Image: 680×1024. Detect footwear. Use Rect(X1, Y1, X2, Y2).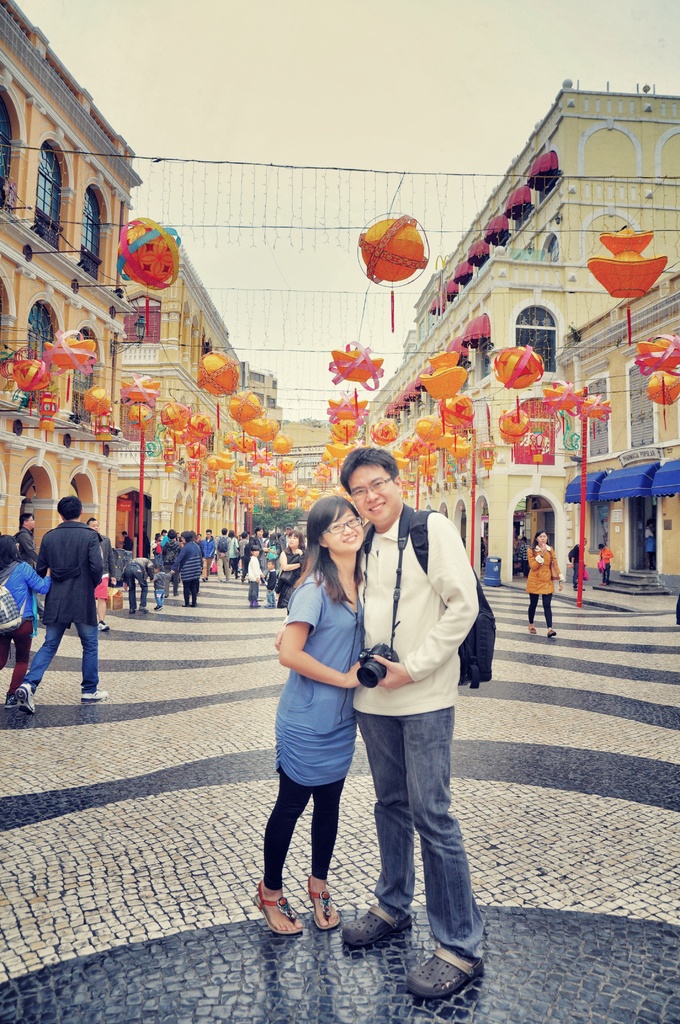
Rect(15, 683, 38, 716).
